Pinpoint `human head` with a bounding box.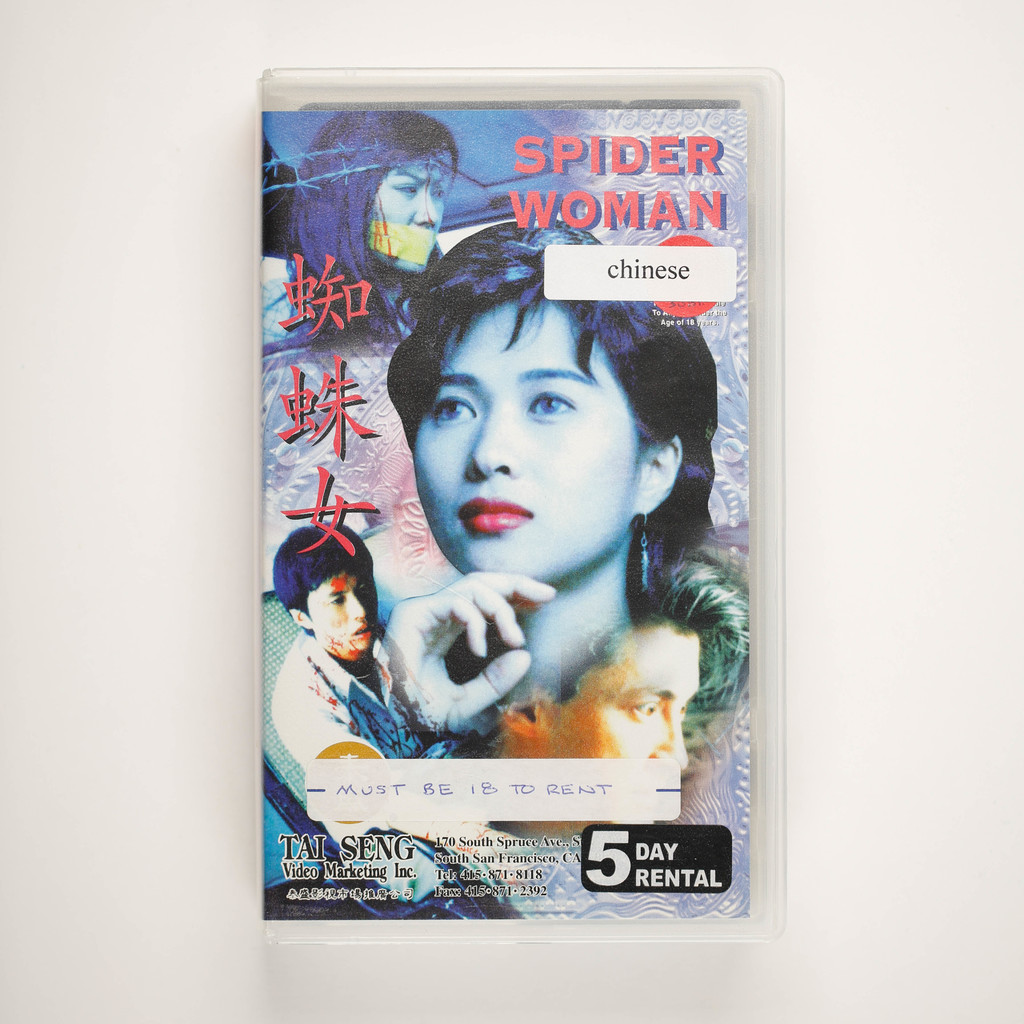
pyautogui.locateOnScreen(393, 257, 655, 605).
